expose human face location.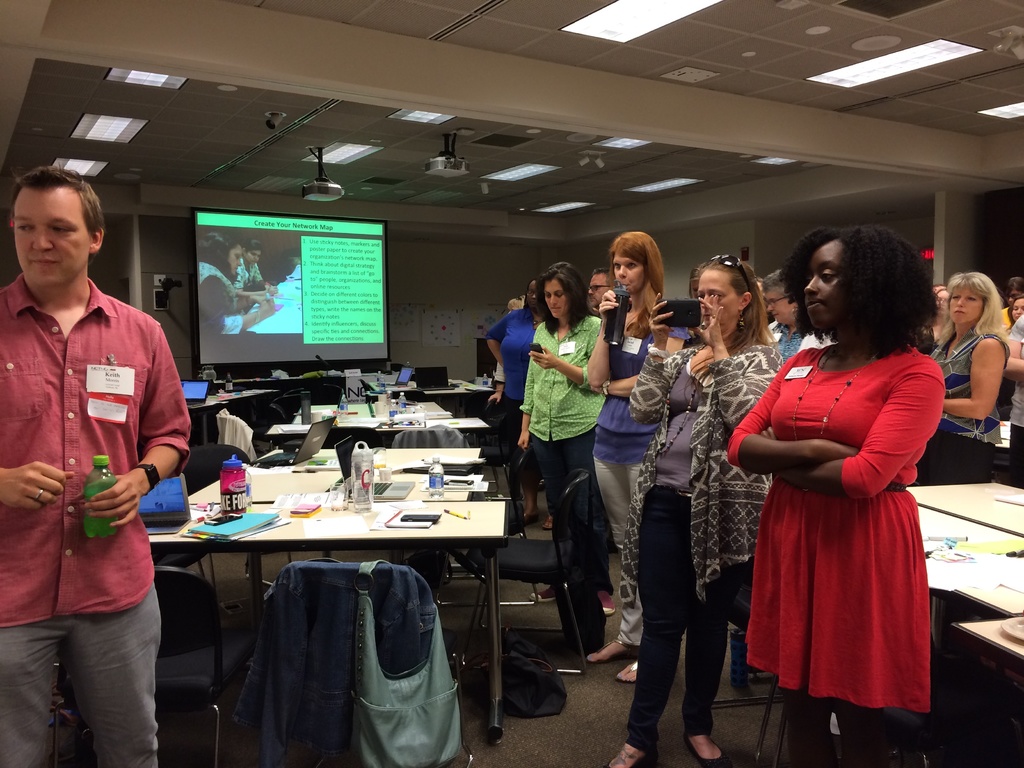
Exposed at (935, 292, 951, 312).
